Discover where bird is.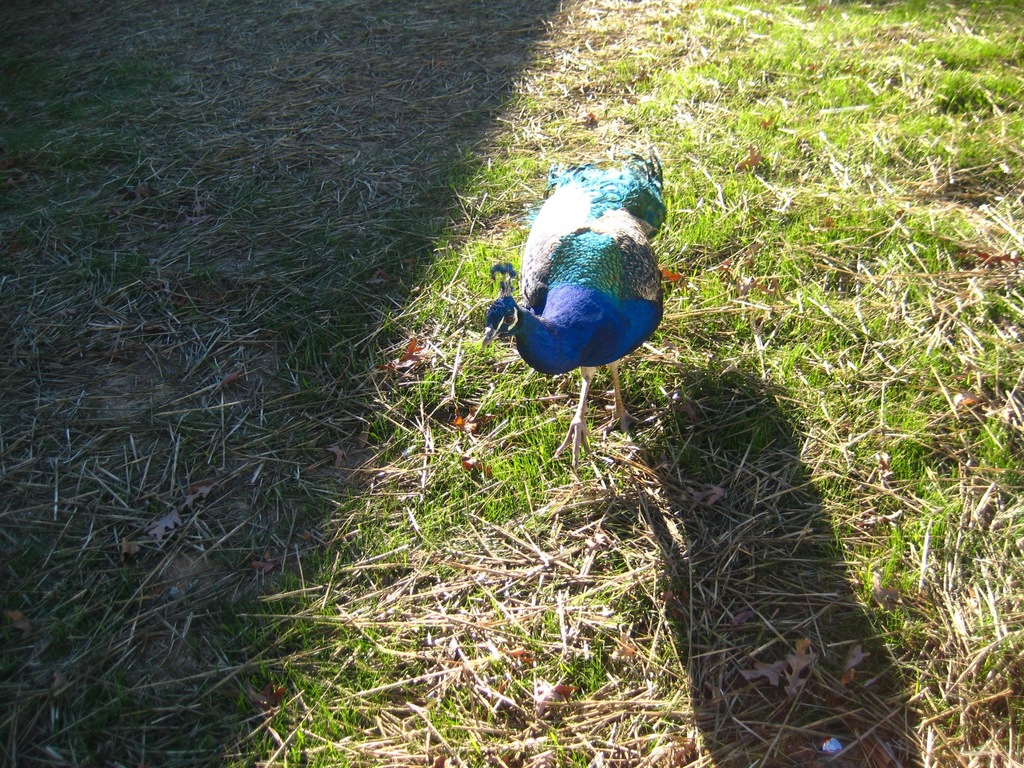
Discovered at select_region(466, 150, 680, 422).
